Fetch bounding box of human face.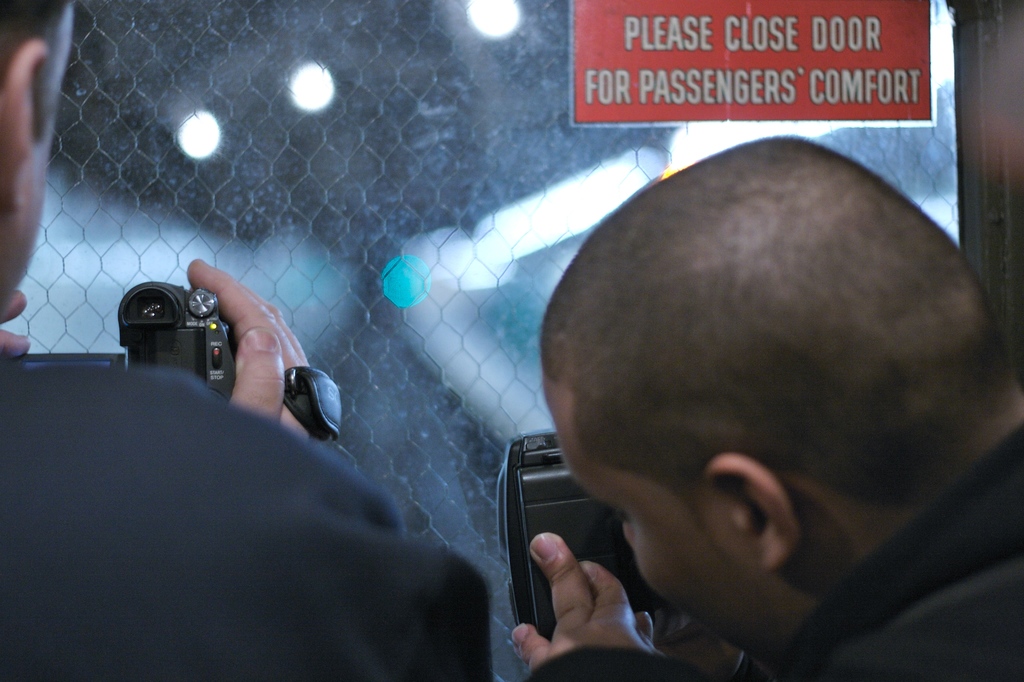
Bbox: region(541, 374, 764, 667).
